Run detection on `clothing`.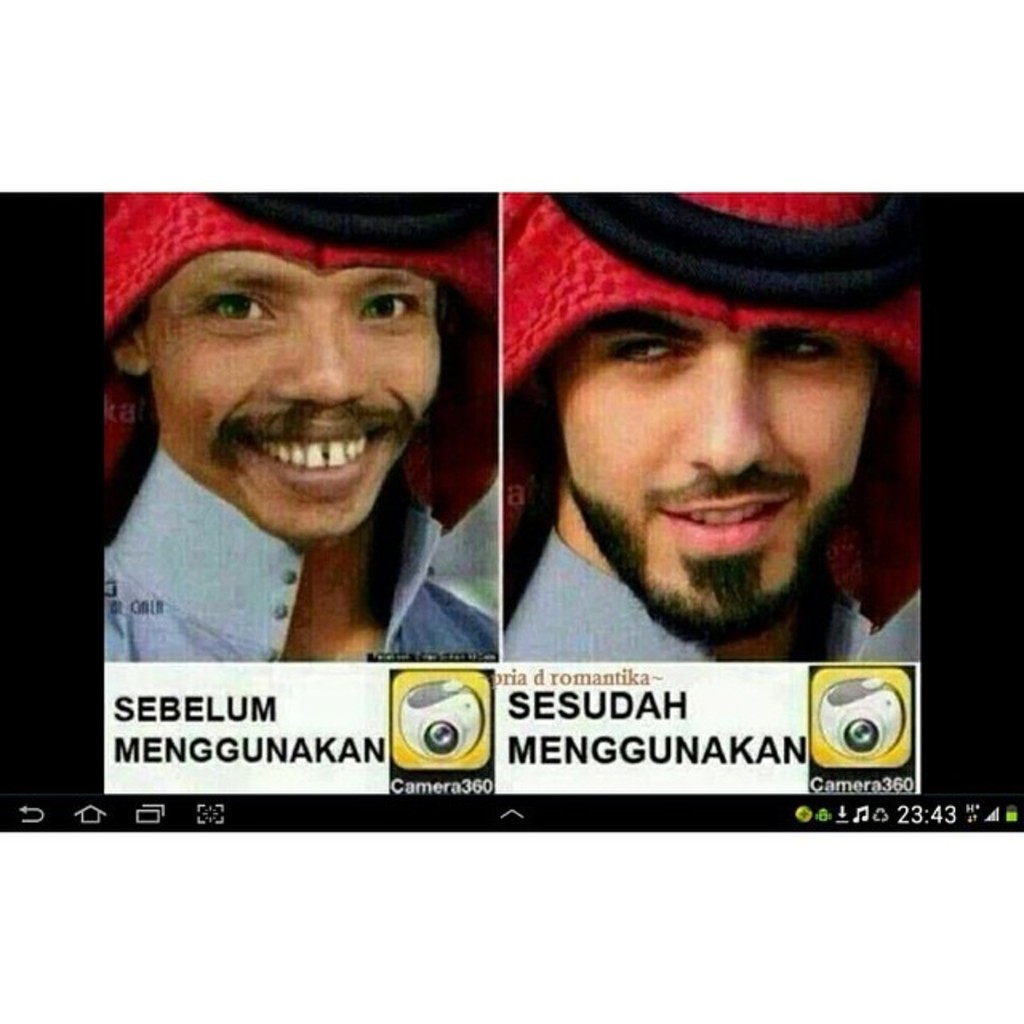
Result: locate(106, 453, 501, 656).
